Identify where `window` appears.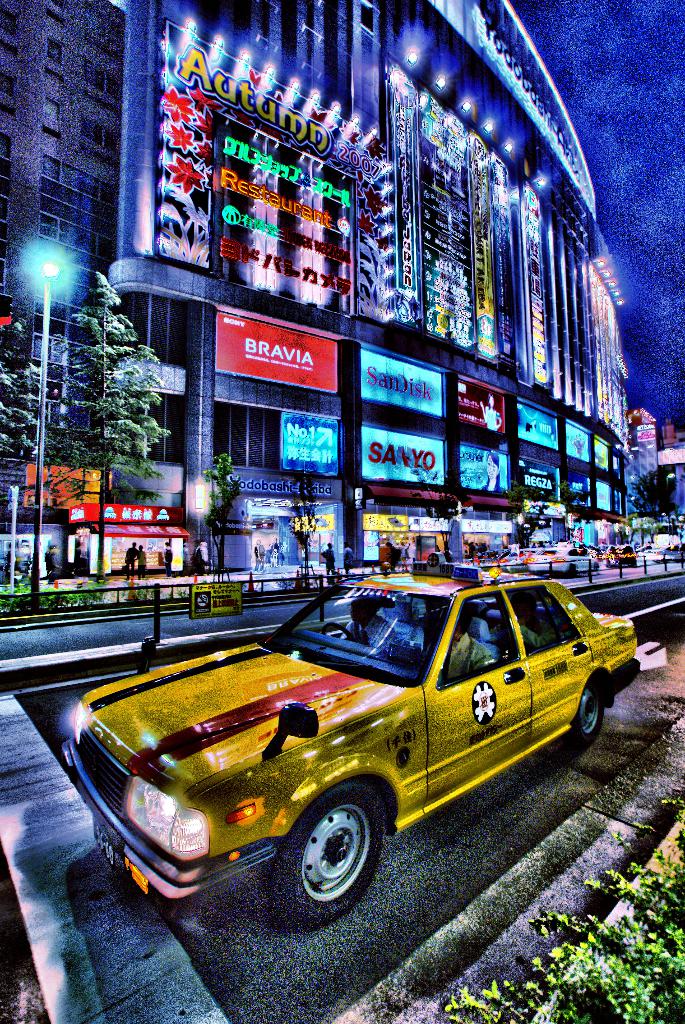
Appears at {"x1": 43, "y1": 39, "x2": 62, "y2": 60}.
